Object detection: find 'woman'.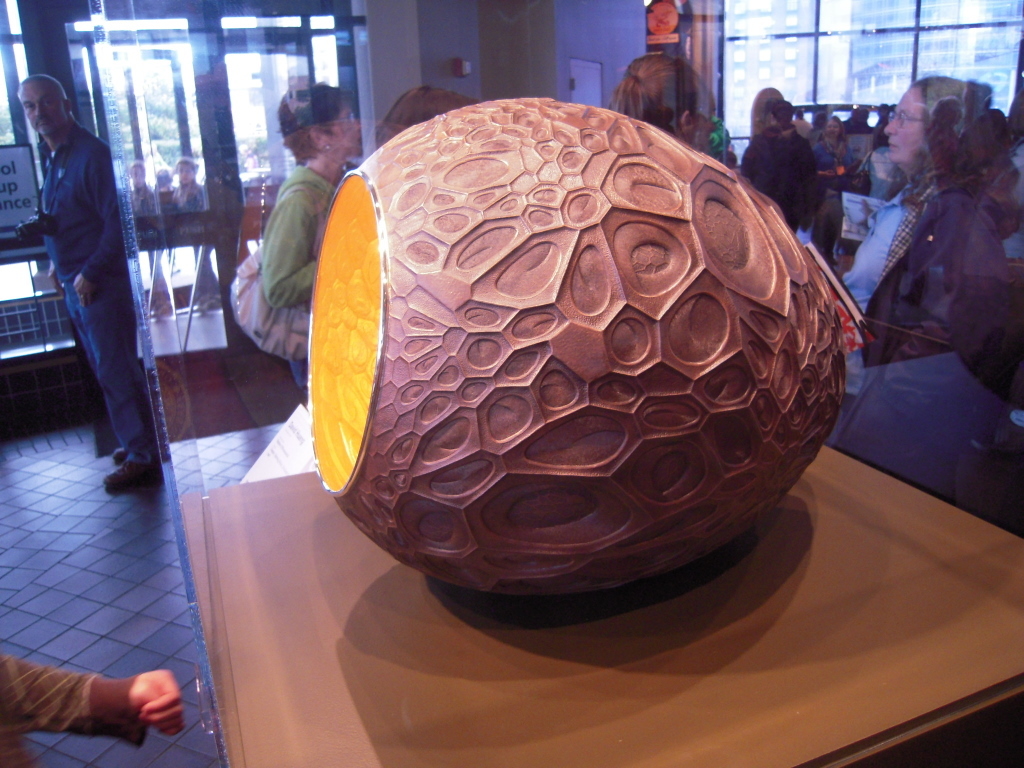
(left=837, top=75, right=1012, bottom=460).
